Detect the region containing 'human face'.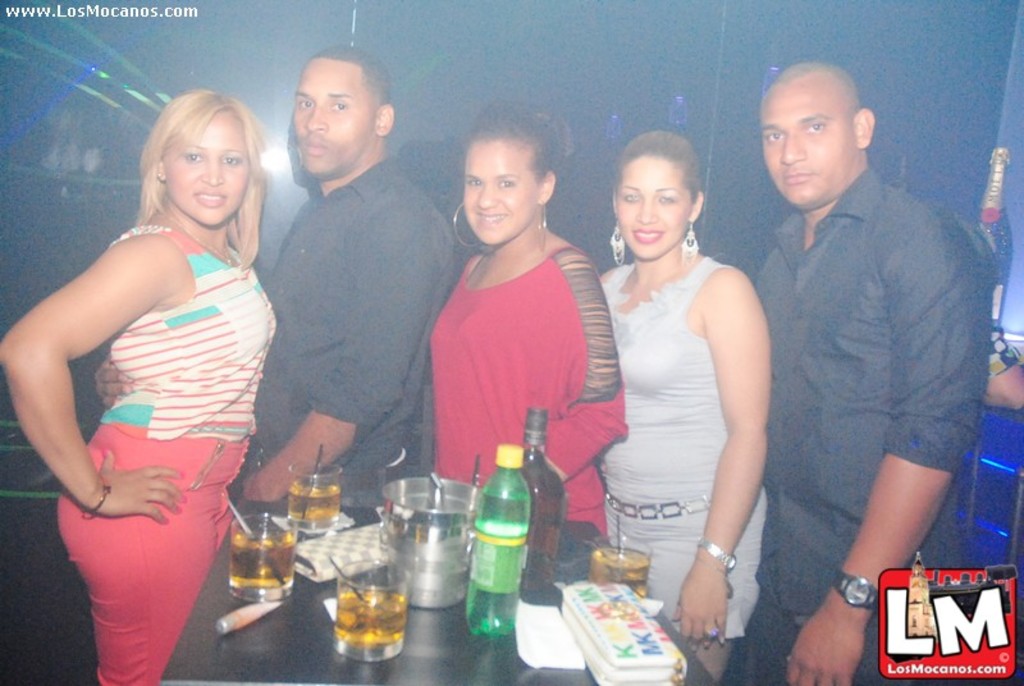
crop(168, 116, 251, 224).
